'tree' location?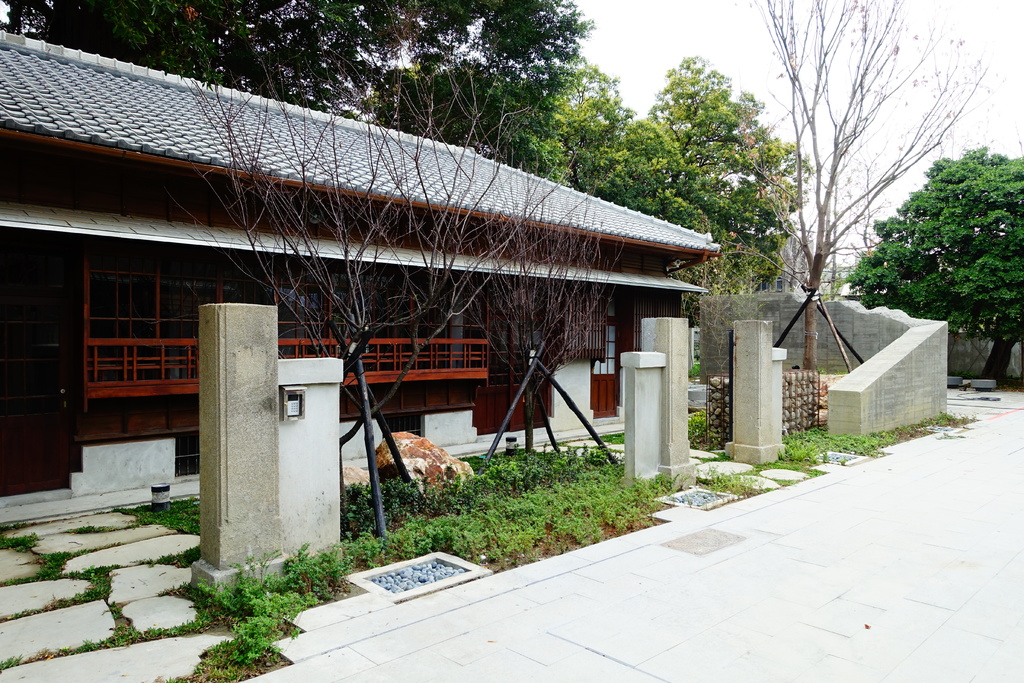
bbox=(843, 145, 1023, 381)
